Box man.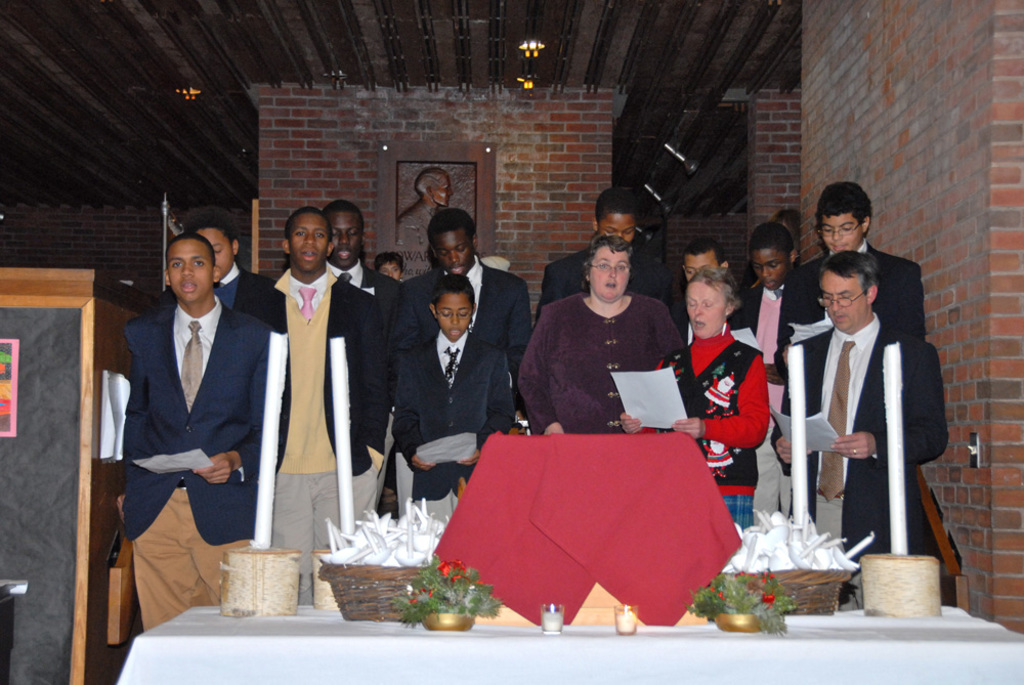
detection(673, 234, 743, 347).
